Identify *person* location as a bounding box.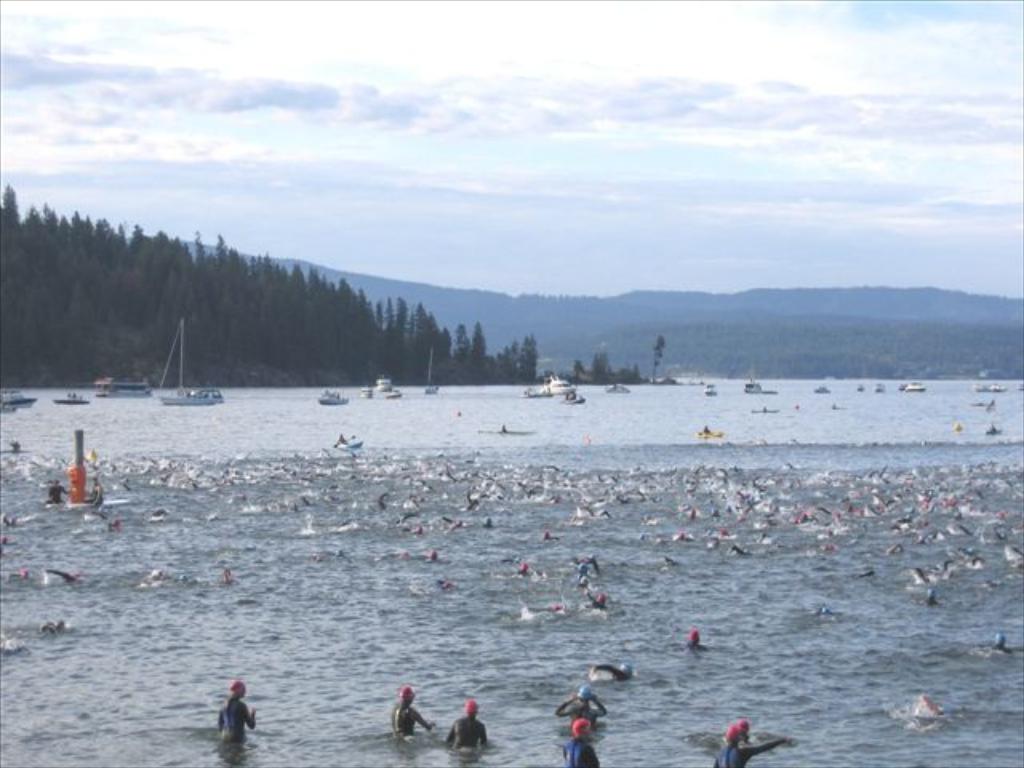
<region>562, 683, 602, 717</region>.
